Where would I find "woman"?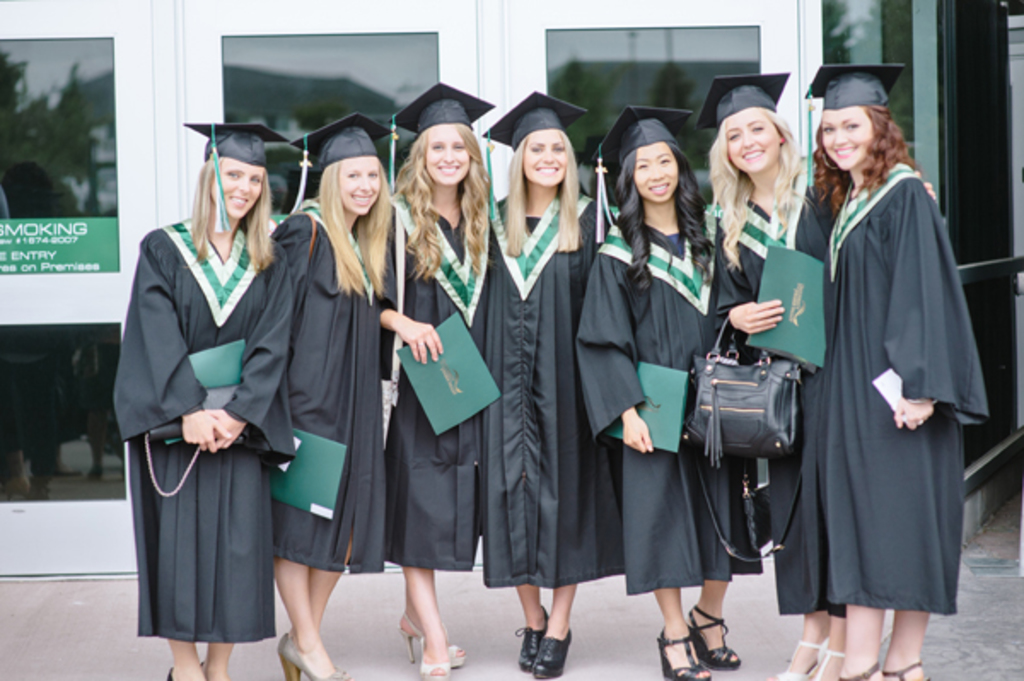
At bbox=(486, 87, 608, 674).
